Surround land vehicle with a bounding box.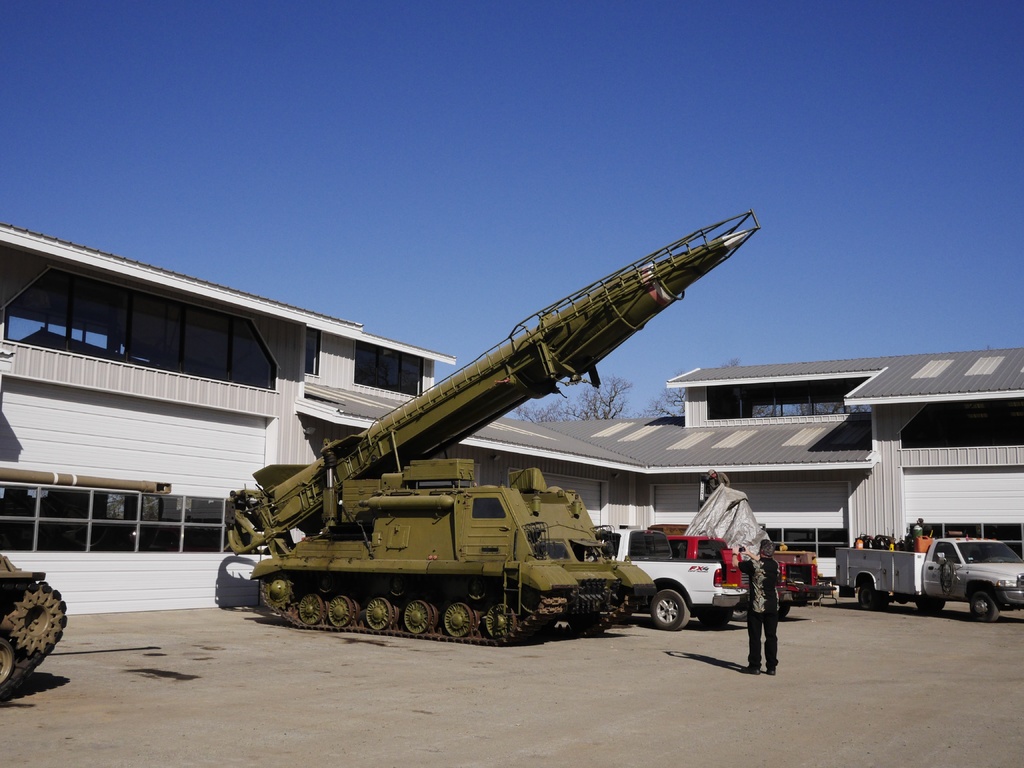
locate(609, 527, 749, 635).
